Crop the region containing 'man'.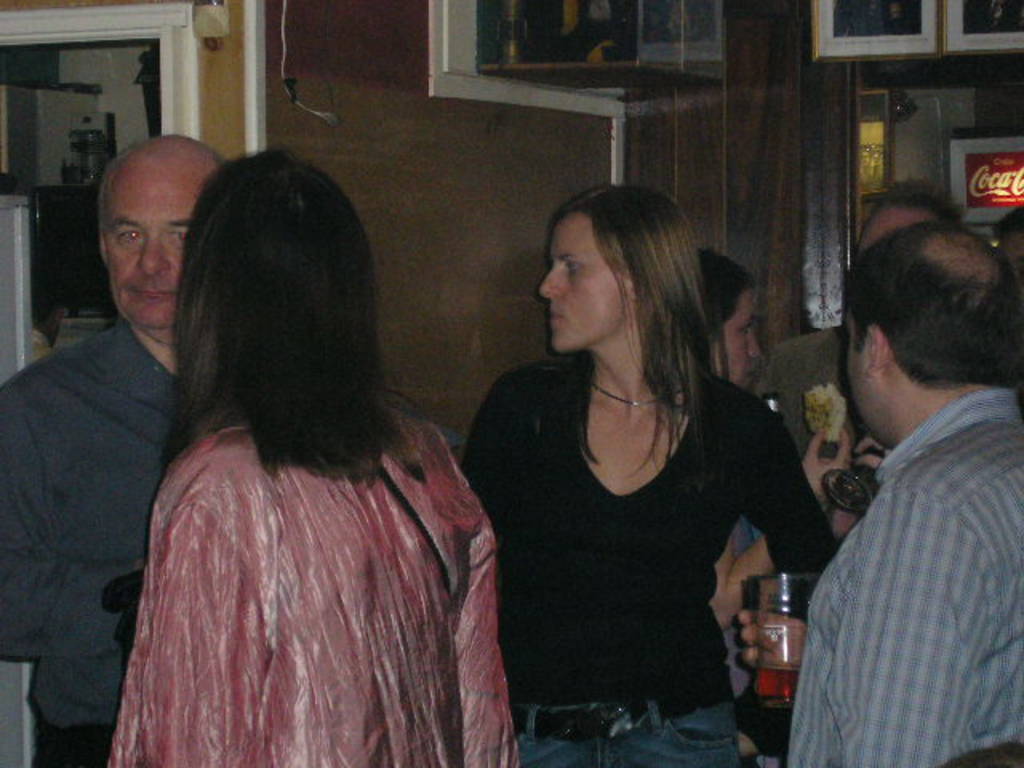
Crop region: bbox=(749, 202, 987, 510).
